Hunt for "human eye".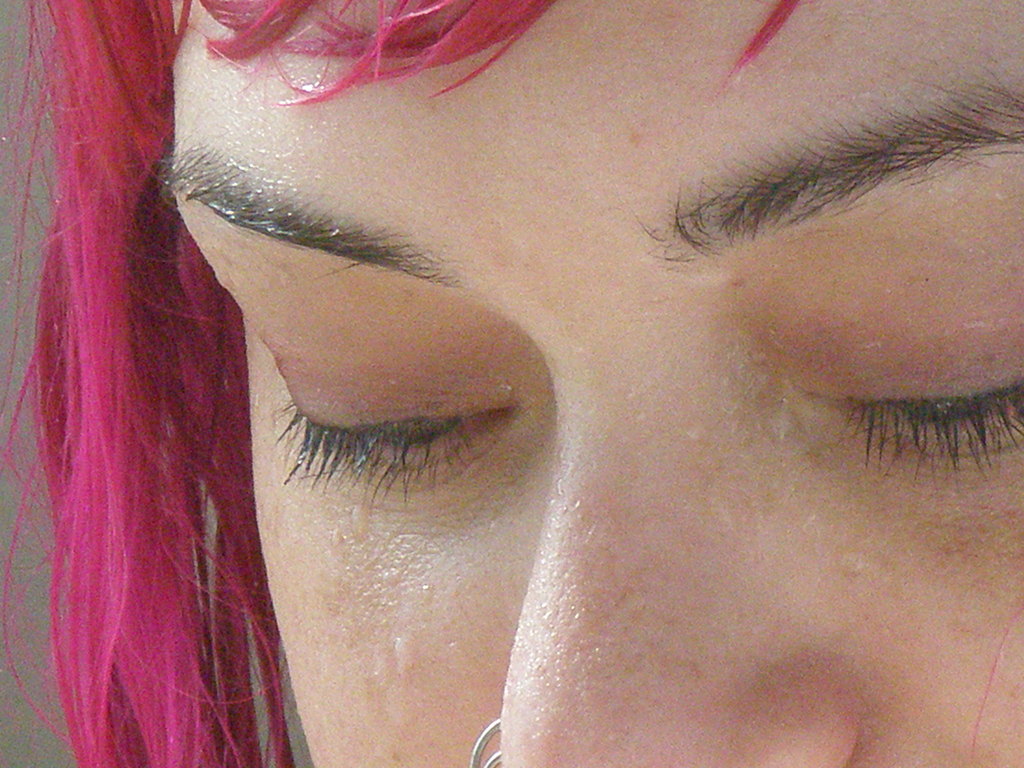
Hunted down at <box>812,336,1023,495</box>.
